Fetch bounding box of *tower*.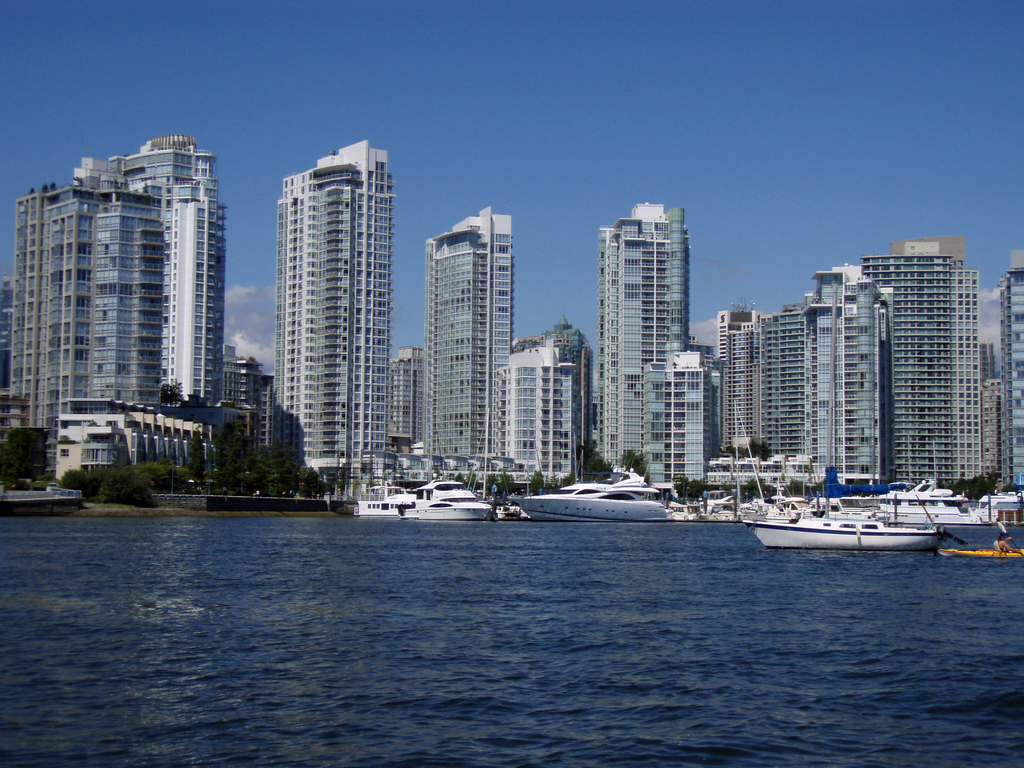
Bbox: 84, 137, 216, 410.
